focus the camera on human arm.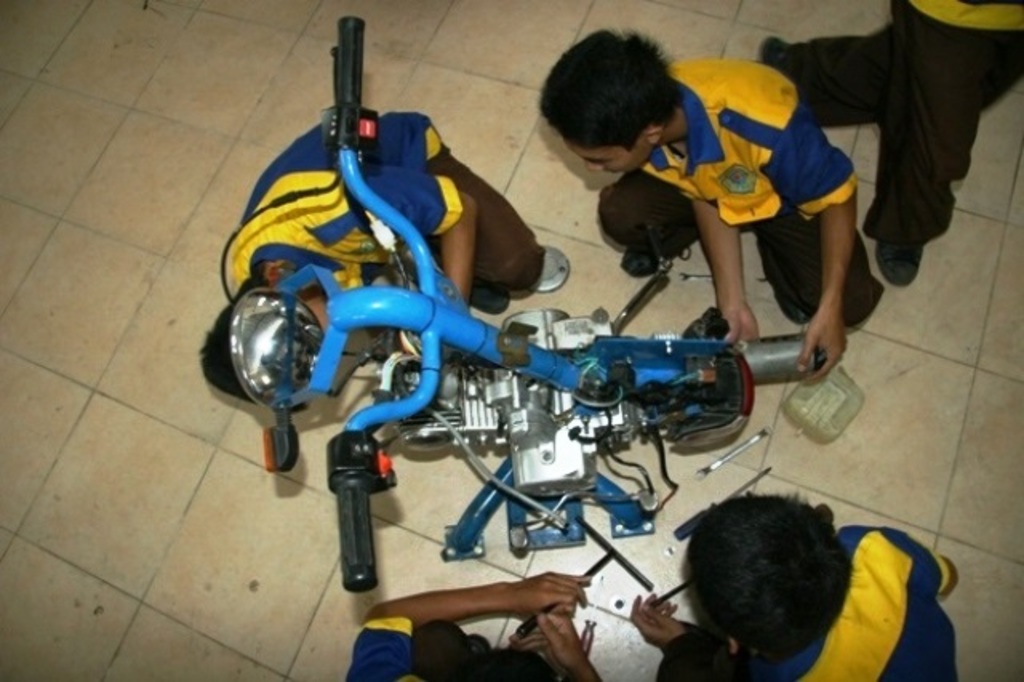
Focus region: 757:83:877:391.
